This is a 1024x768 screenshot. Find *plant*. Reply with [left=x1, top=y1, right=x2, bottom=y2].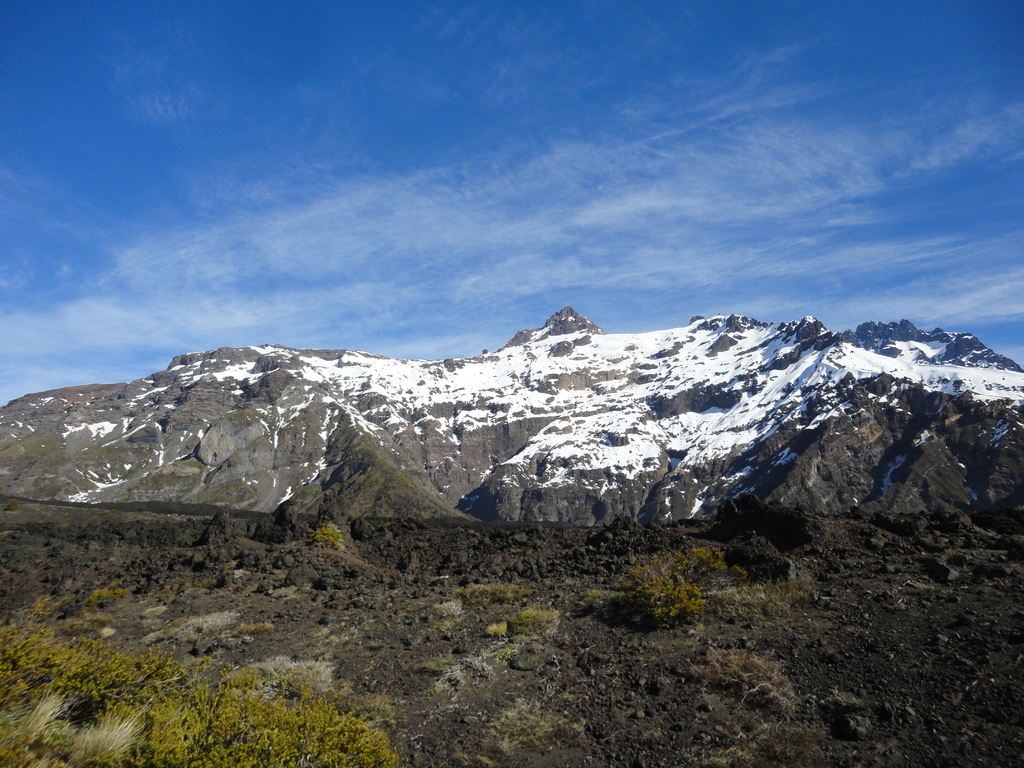
[left=133, top=468, right=189, bottom=488].
